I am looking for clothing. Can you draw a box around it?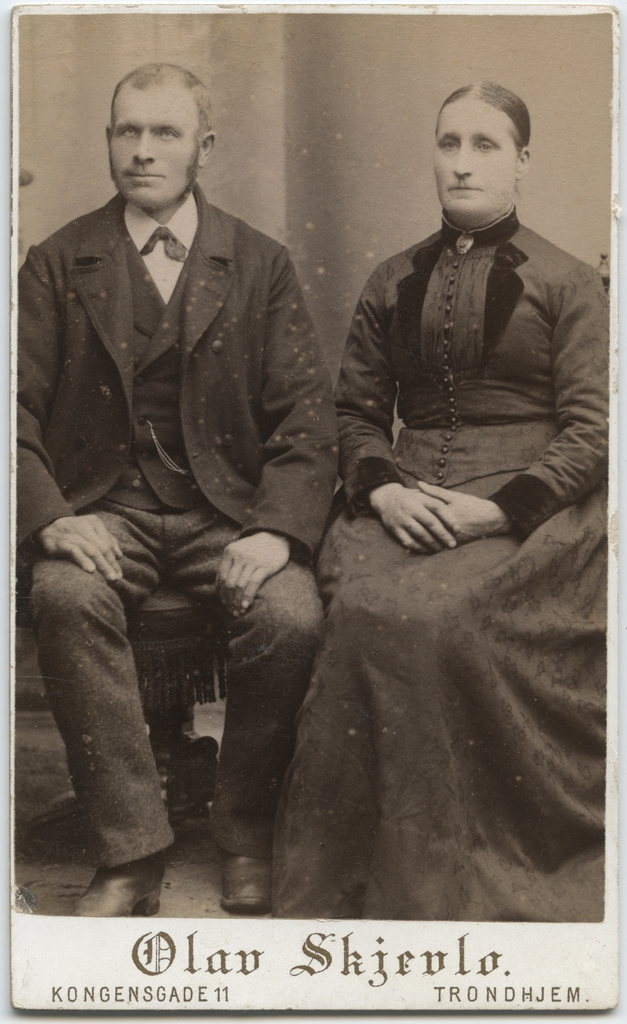
Sure, the bounding box is l=18, t=197, r=336, b=884.
